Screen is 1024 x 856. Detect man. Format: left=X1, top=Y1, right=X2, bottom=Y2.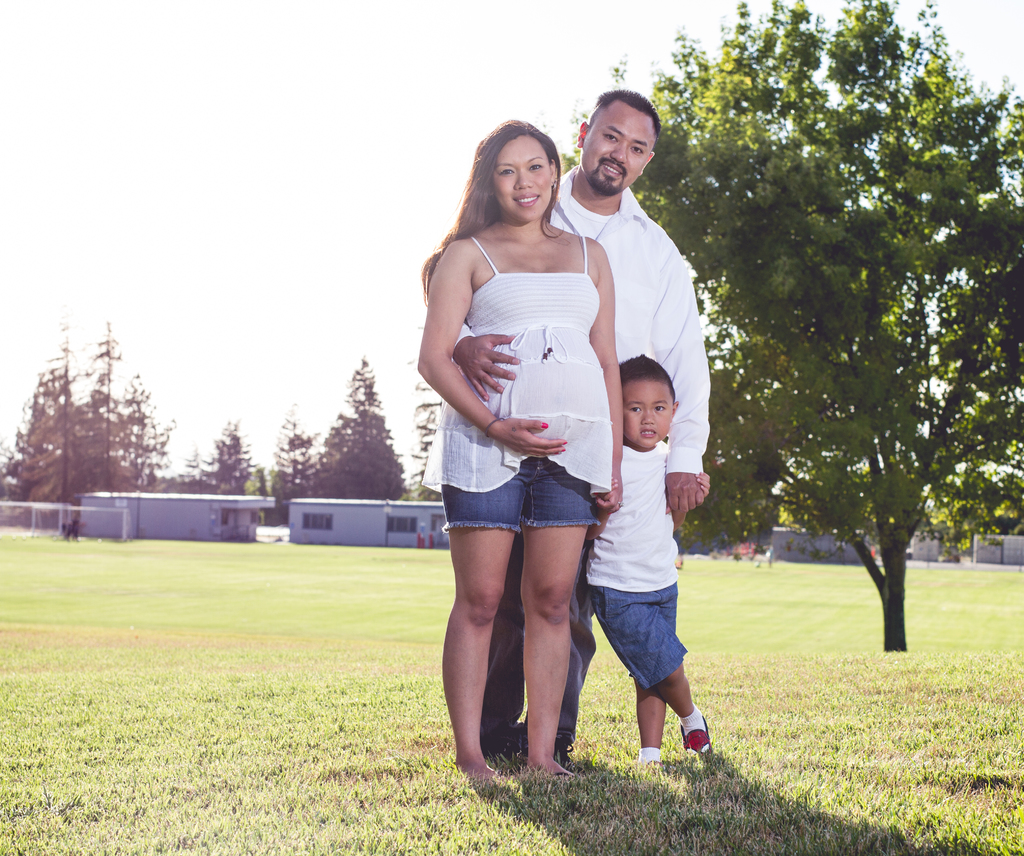
left=449, top=84, right=710, bottom=768.
